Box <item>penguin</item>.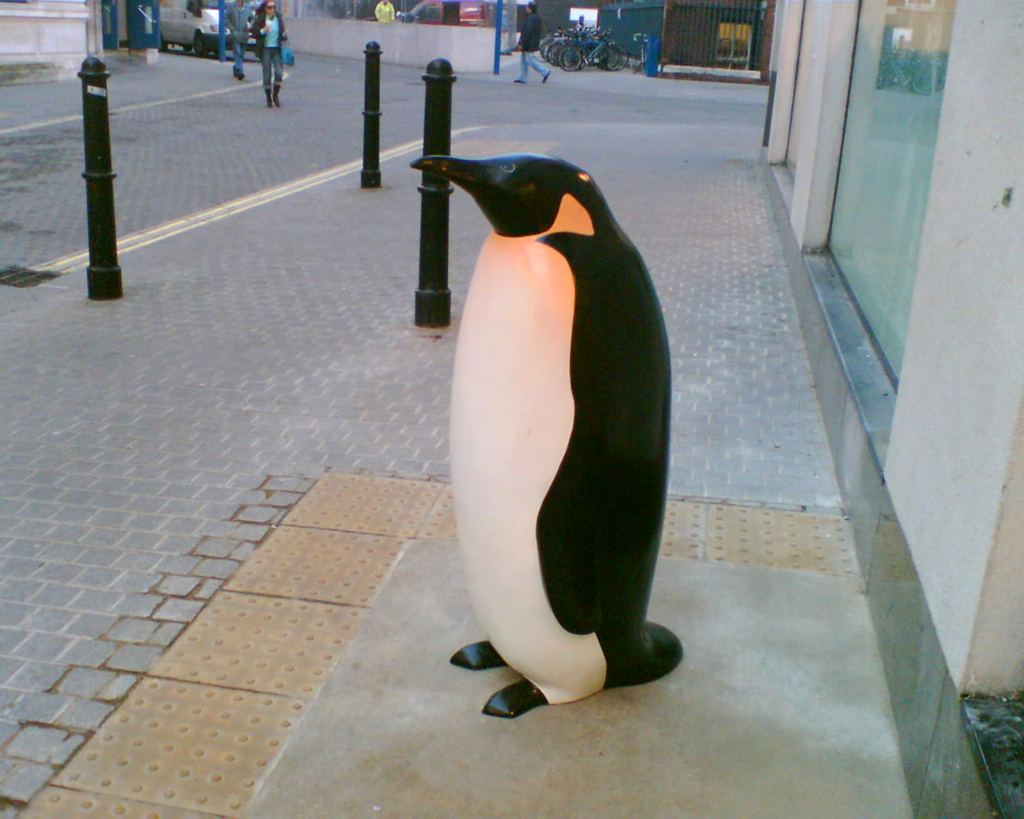
{"left": 399, "top": 149, "right": 689, "bottom": 725}.
